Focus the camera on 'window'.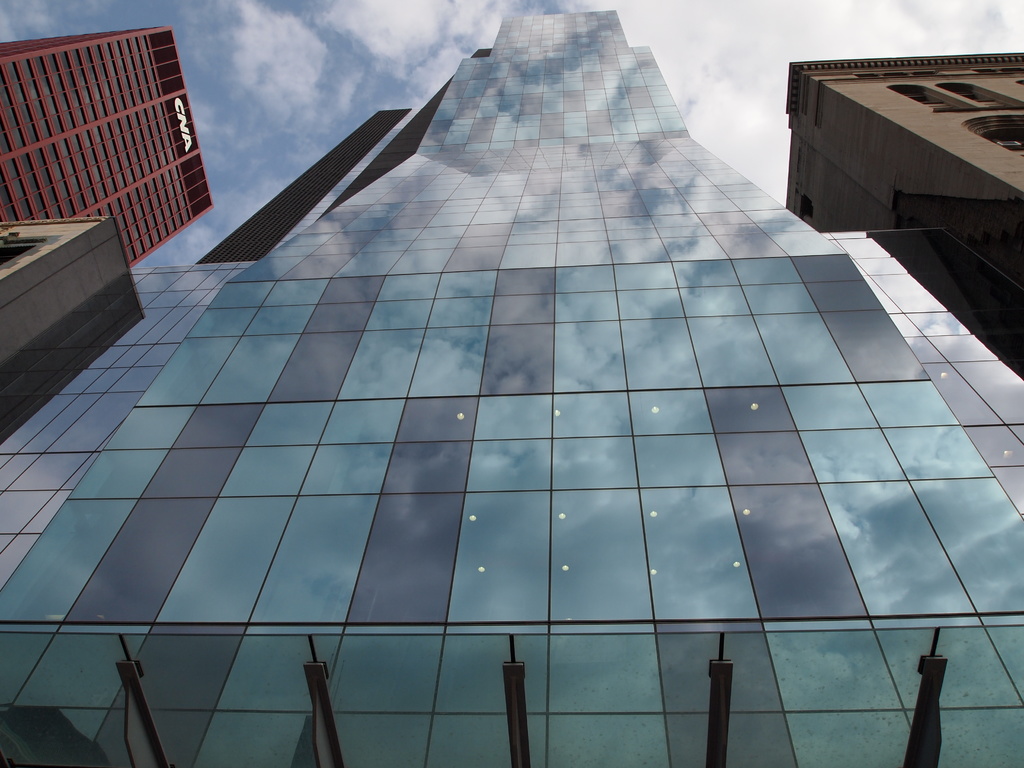
Focus region: bbox(0, 237, 44, 273).
